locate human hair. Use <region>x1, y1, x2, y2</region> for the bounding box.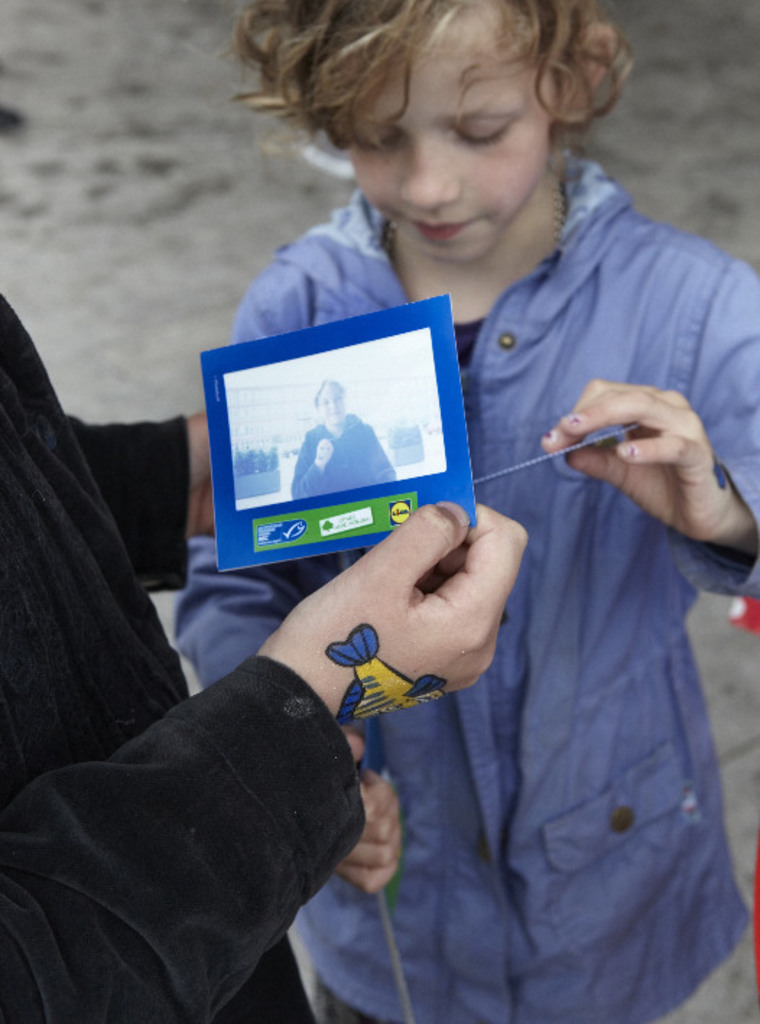
<region>224, 0, 657, 217</region>.
